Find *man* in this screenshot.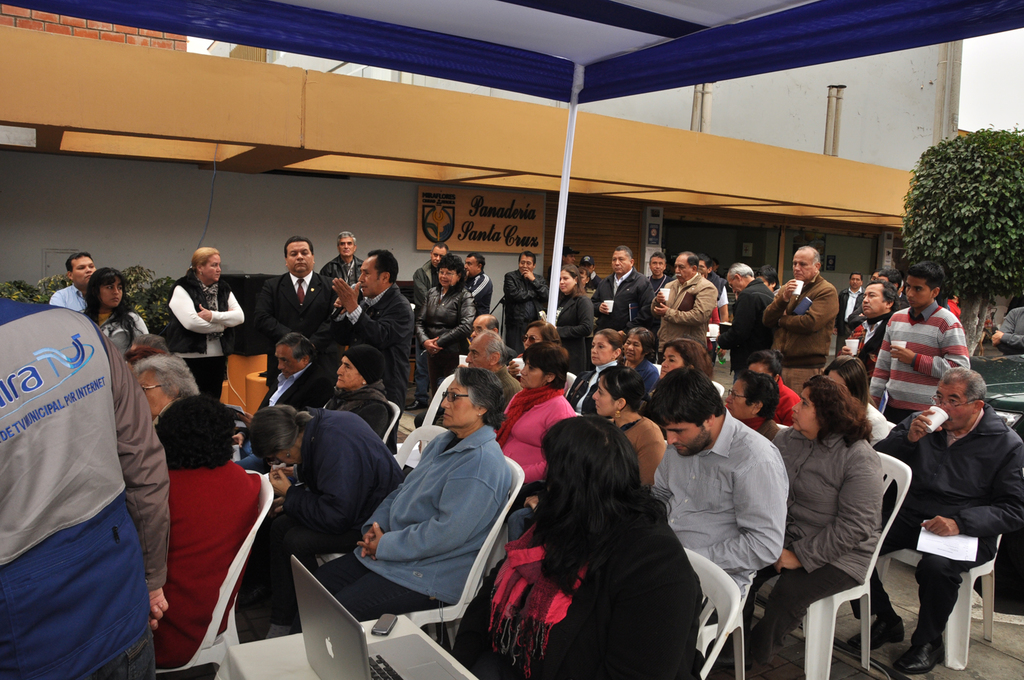
The bounding box for *man* is bbox=[653, 365, 792, 628].
